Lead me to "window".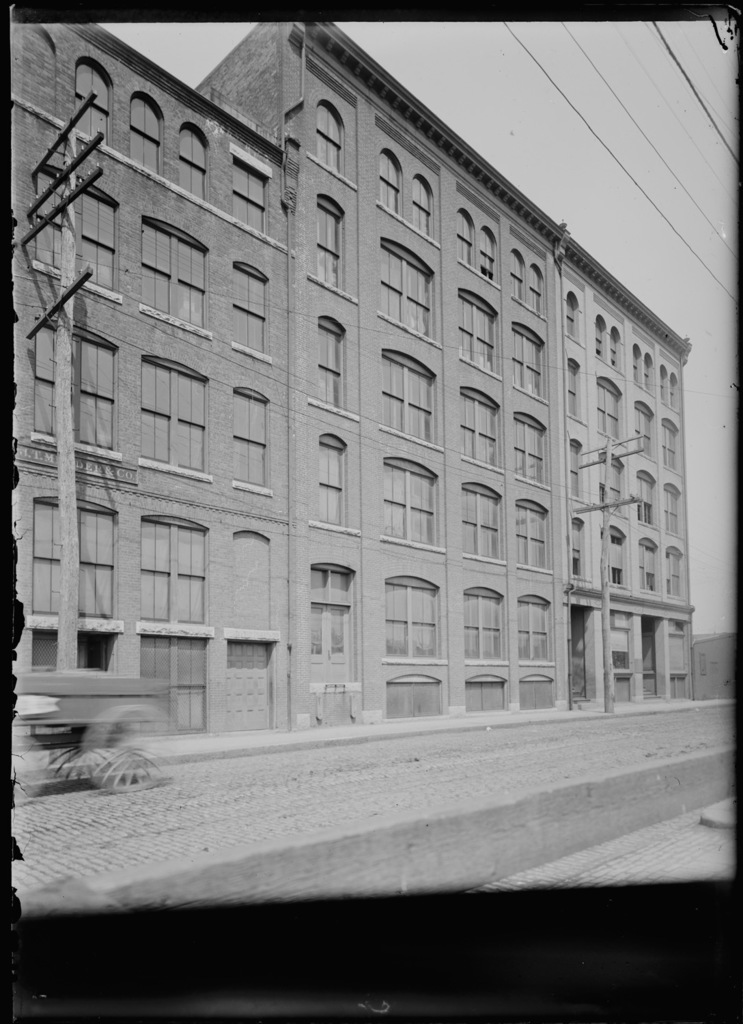
Lead to 380/453/445/554.
